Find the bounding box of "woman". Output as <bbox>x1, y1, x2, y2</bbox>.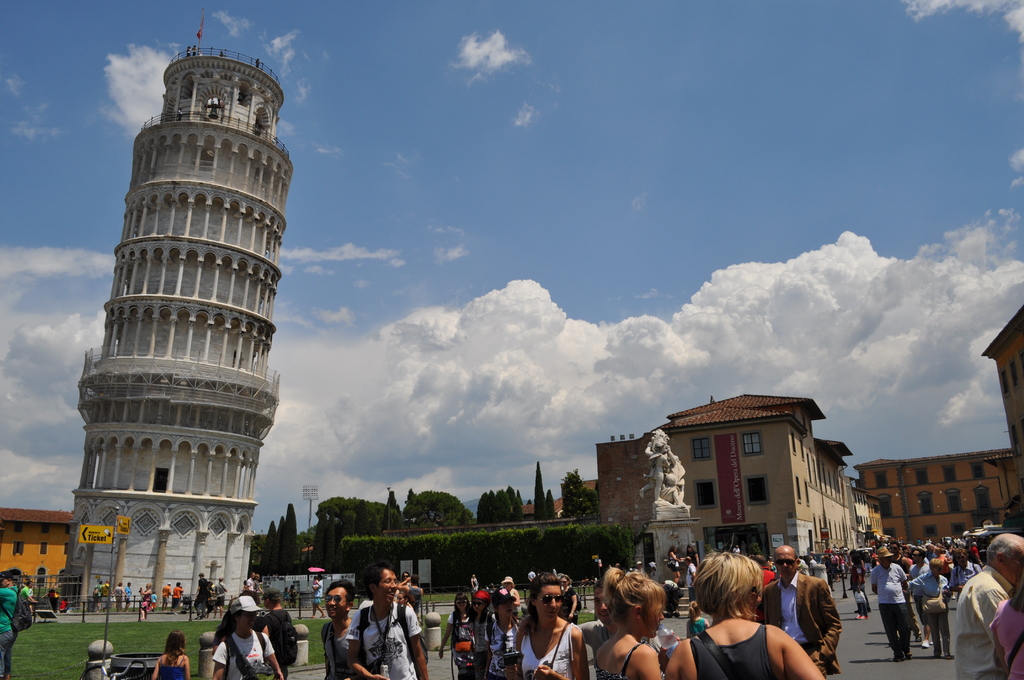
<bbox>509, 574, 588, 679</bbox>.
